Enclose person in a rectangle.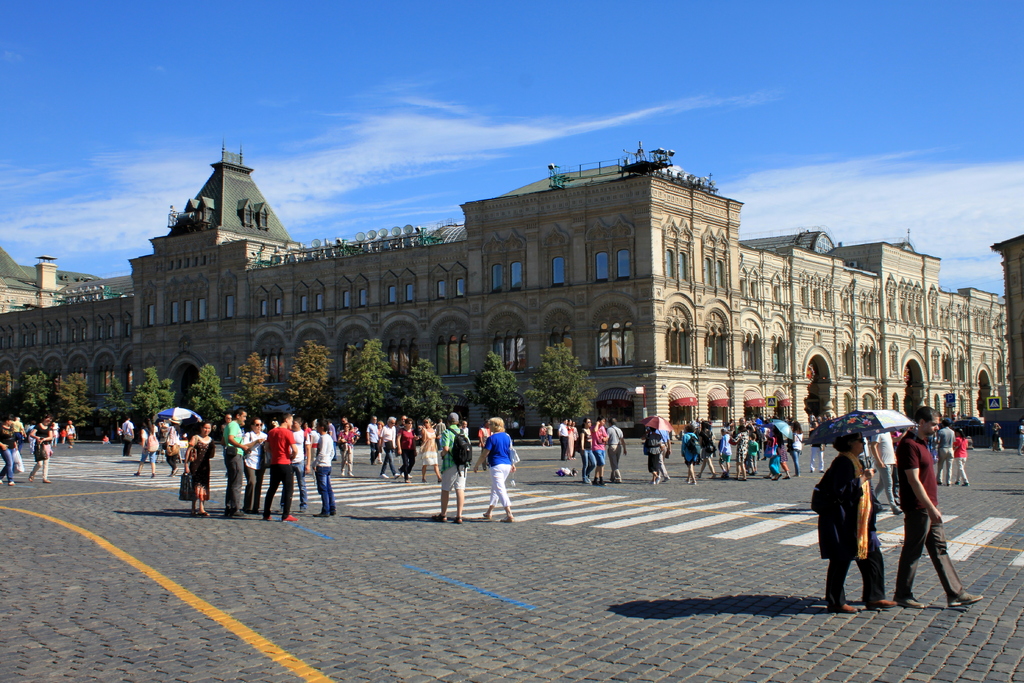
53/415/61/440.
